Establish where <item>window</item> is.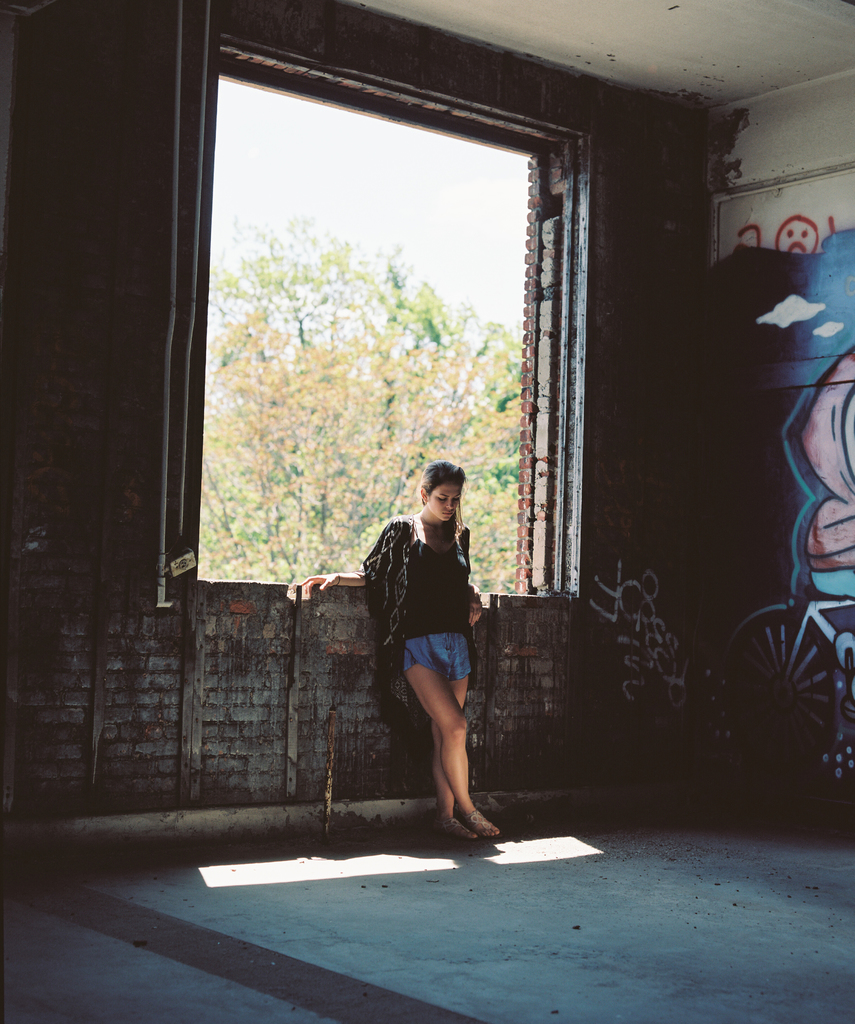
Established at 185:50:564:589.
